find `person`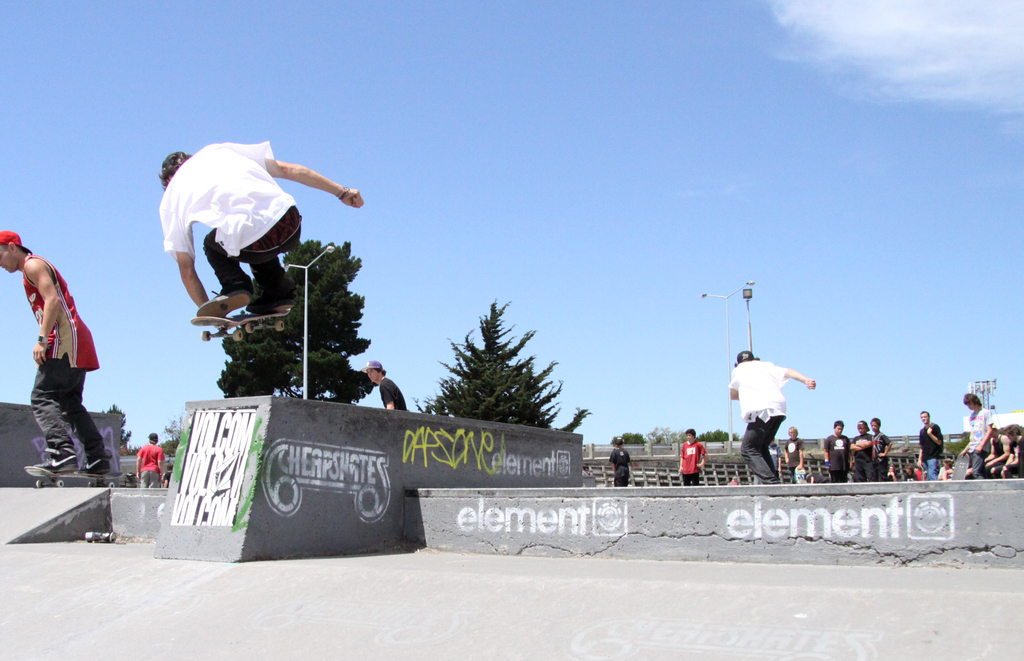
956,395,1000,471
